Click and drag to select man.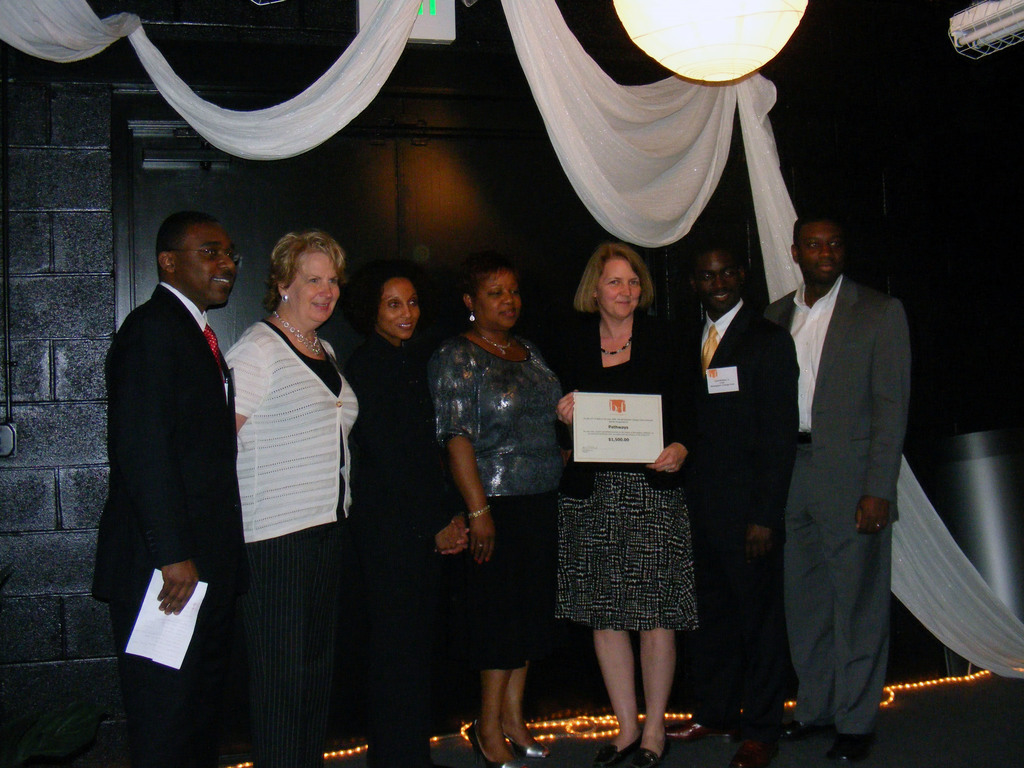
Selection: x1=756 y1=216 x2=916 y2=767.
